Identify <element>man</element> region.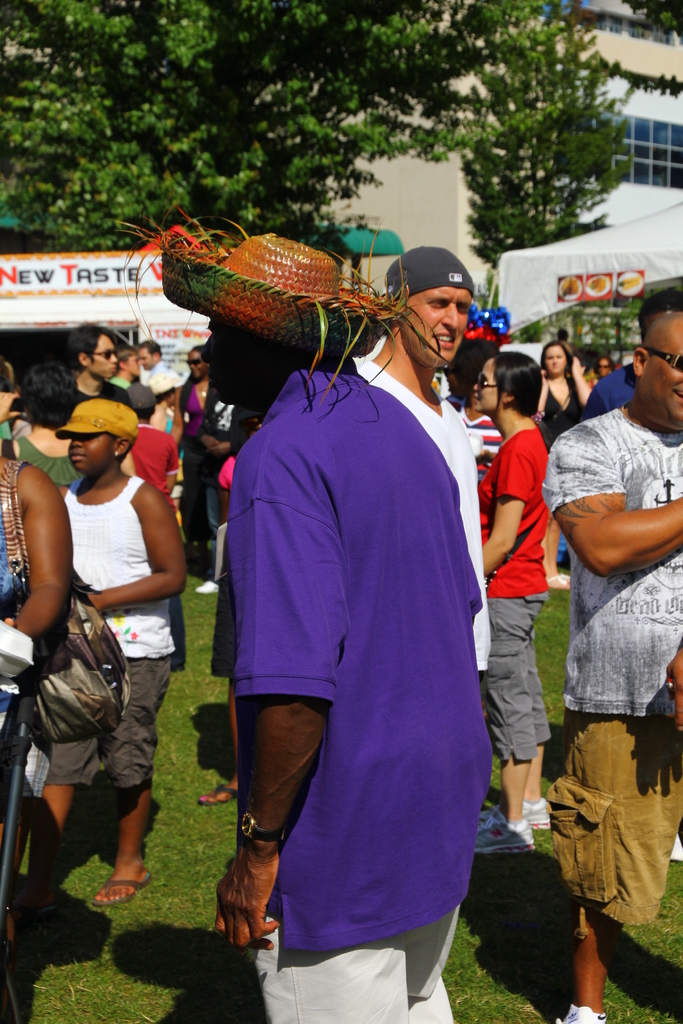
Region: l=73, t=312, r=138, b=419.
